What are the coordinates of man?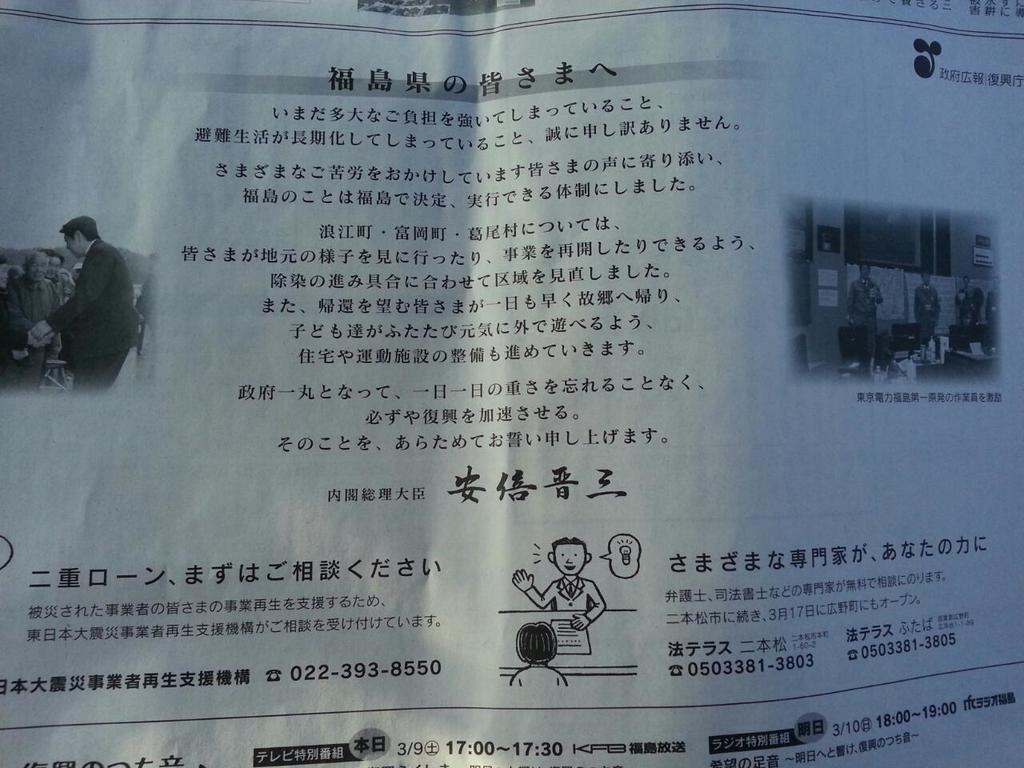
bbox=(46, 253, 70, 289).
